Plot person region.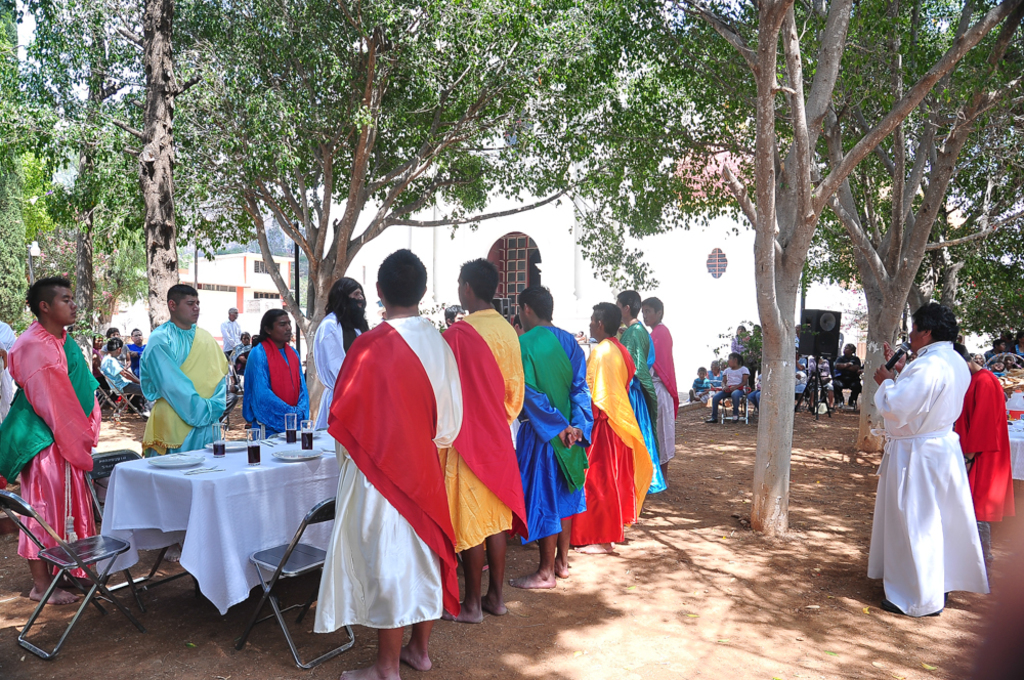
Plotted at (x1=242, y1=308, x2=310, y2=434).
